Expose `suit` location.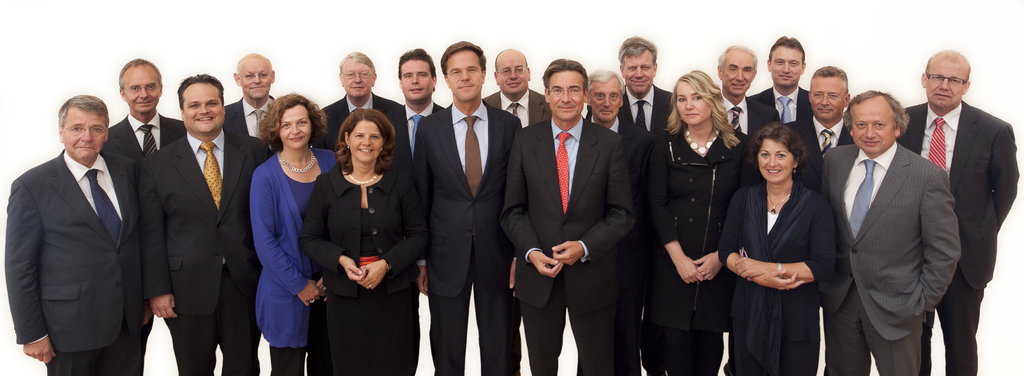
Exposed at [x1=314, y1=96, x2=405, y2=148].
